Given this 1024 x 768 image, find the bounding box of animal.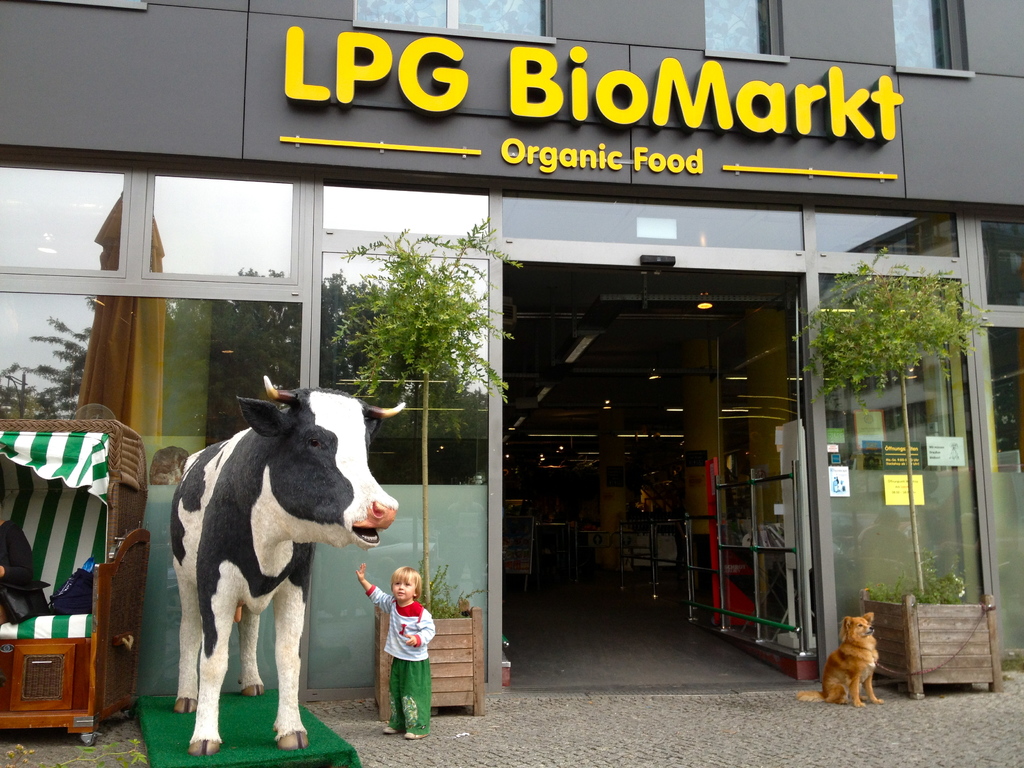
<box>162,379,388,764</box>.
